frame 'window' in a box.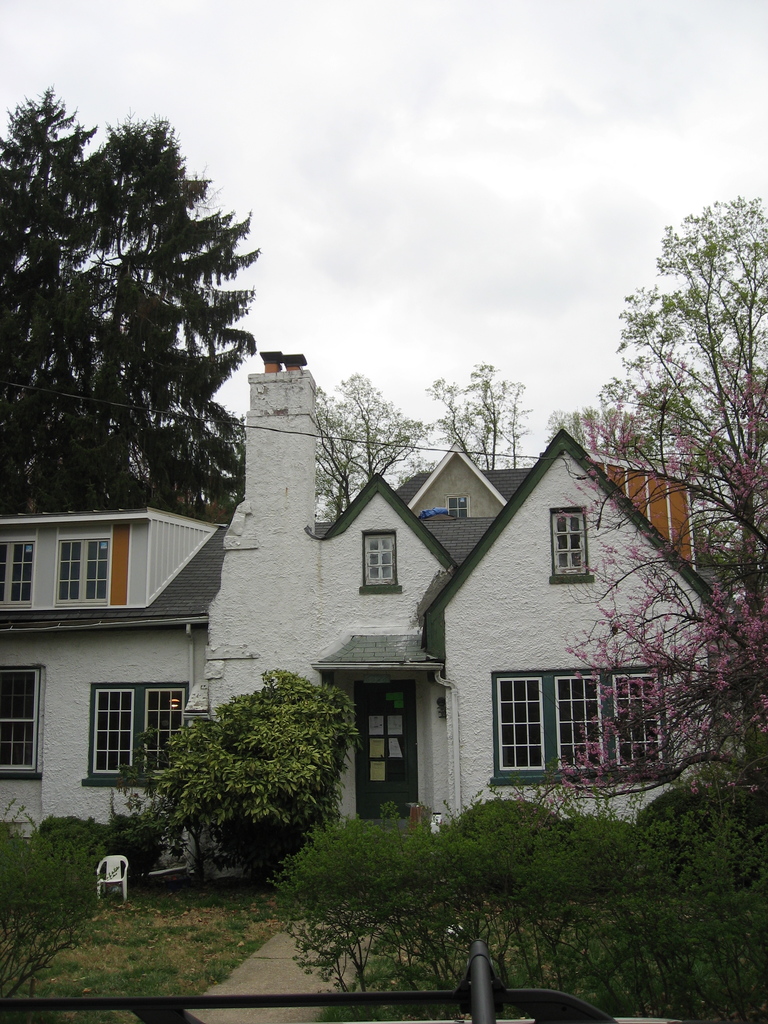
l=63, t=536, r=108, b=615.
